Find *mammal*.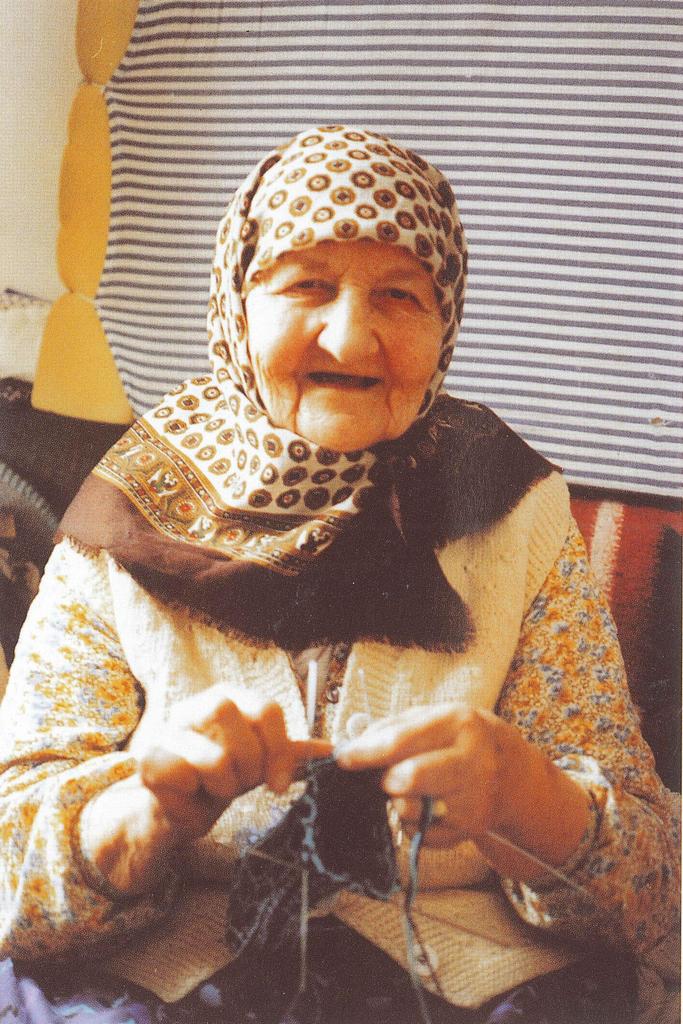
bbox=[0, 209, 657, 950].
